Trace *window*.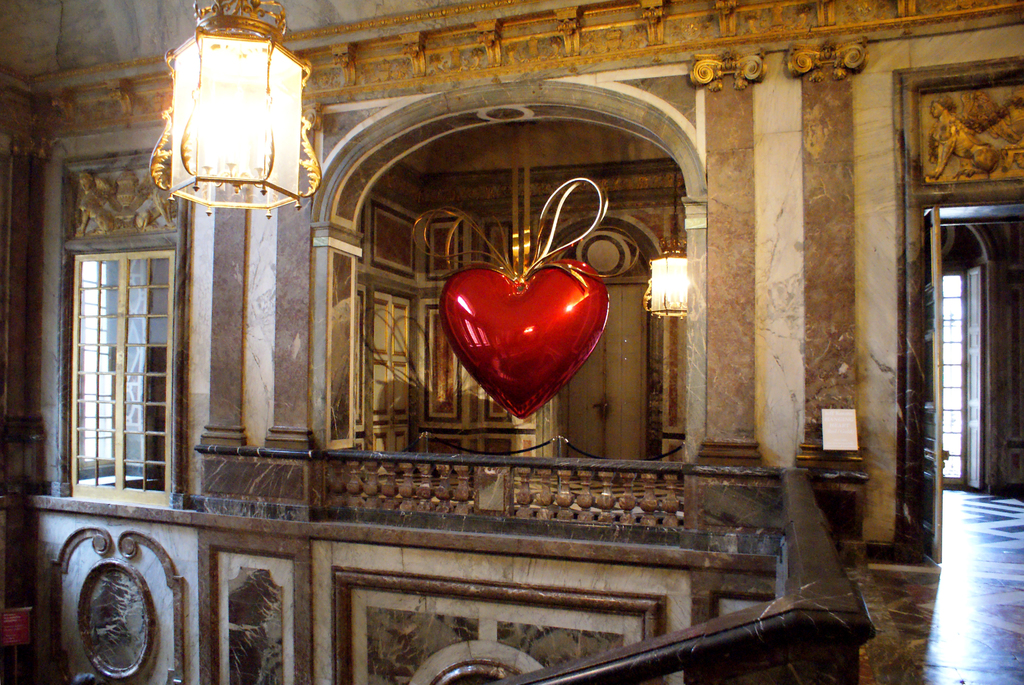
Traced to box(59, 175, 193, 512).
